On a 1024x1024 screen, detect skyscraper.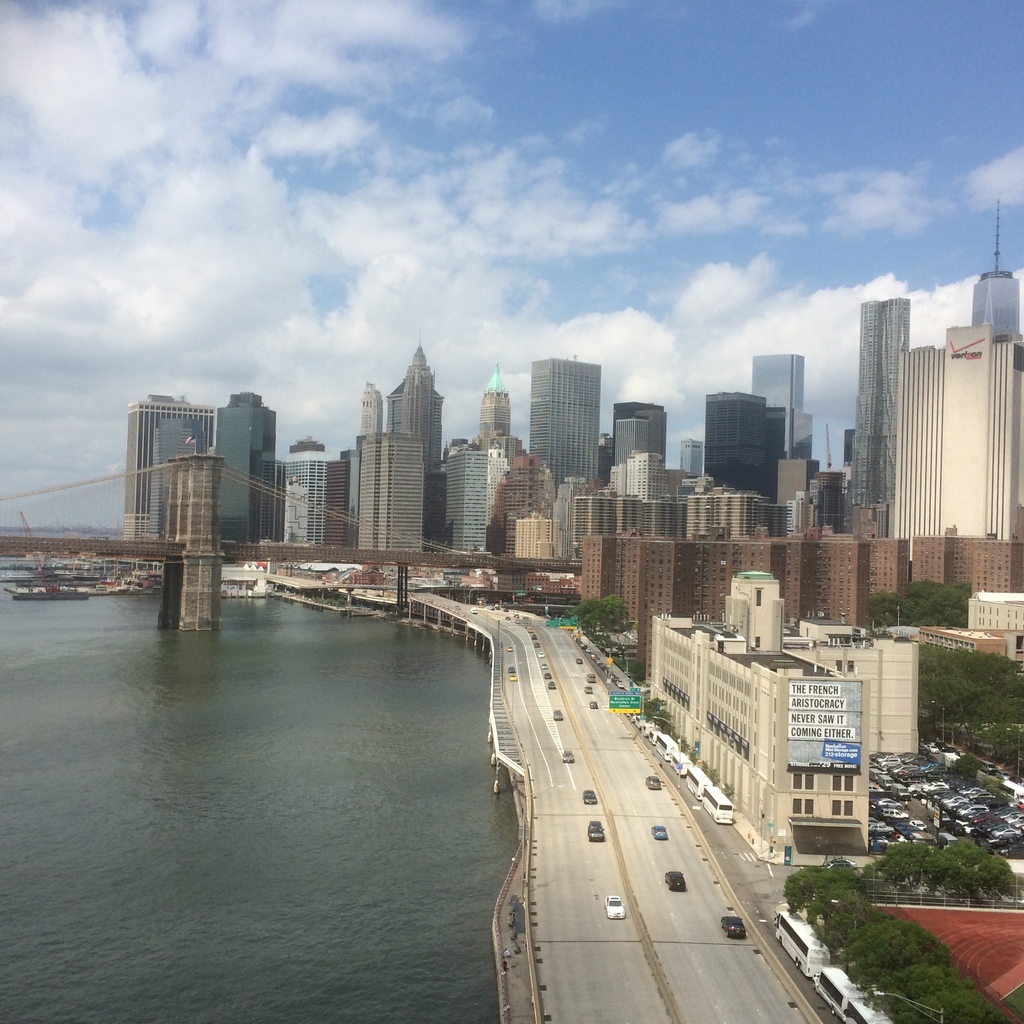
<bbox>972, 200, 1021, 332</bbox>.
